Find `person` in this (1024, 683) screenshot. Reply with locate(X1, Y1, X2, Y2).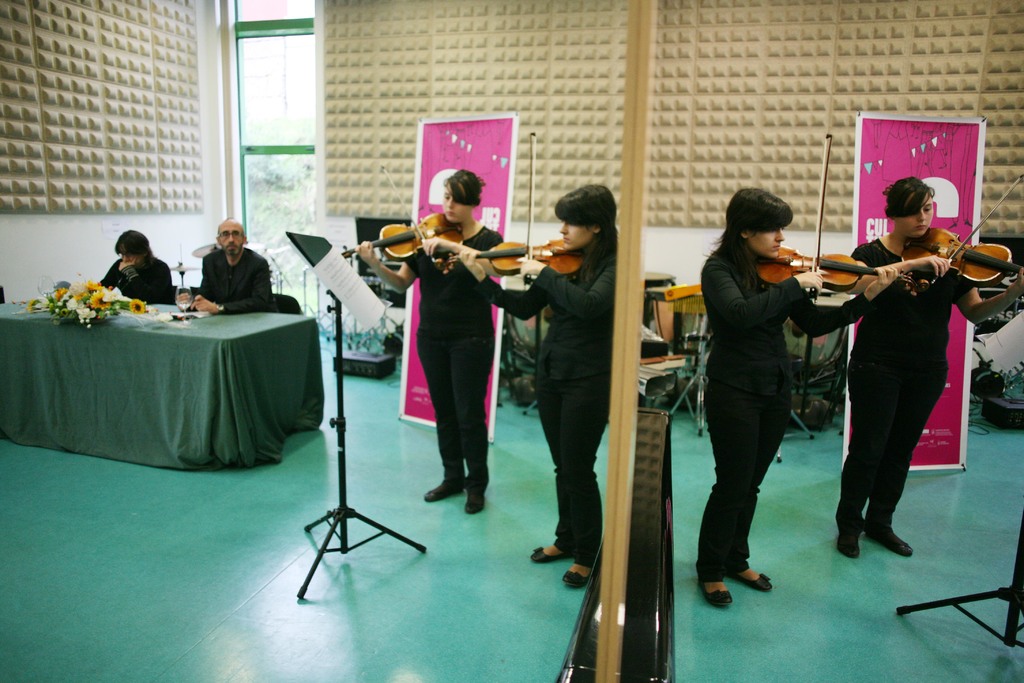
locate(351, 170, 506, 516).
